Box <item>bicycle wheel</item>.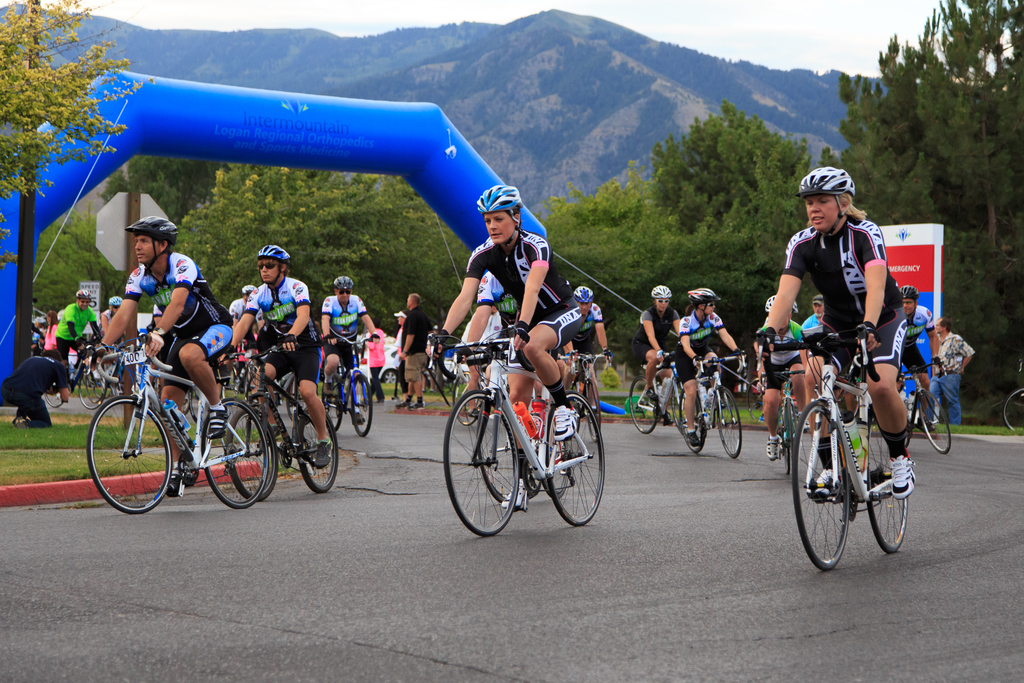
[x1=477, y1=403, x2=538, y2=500].
